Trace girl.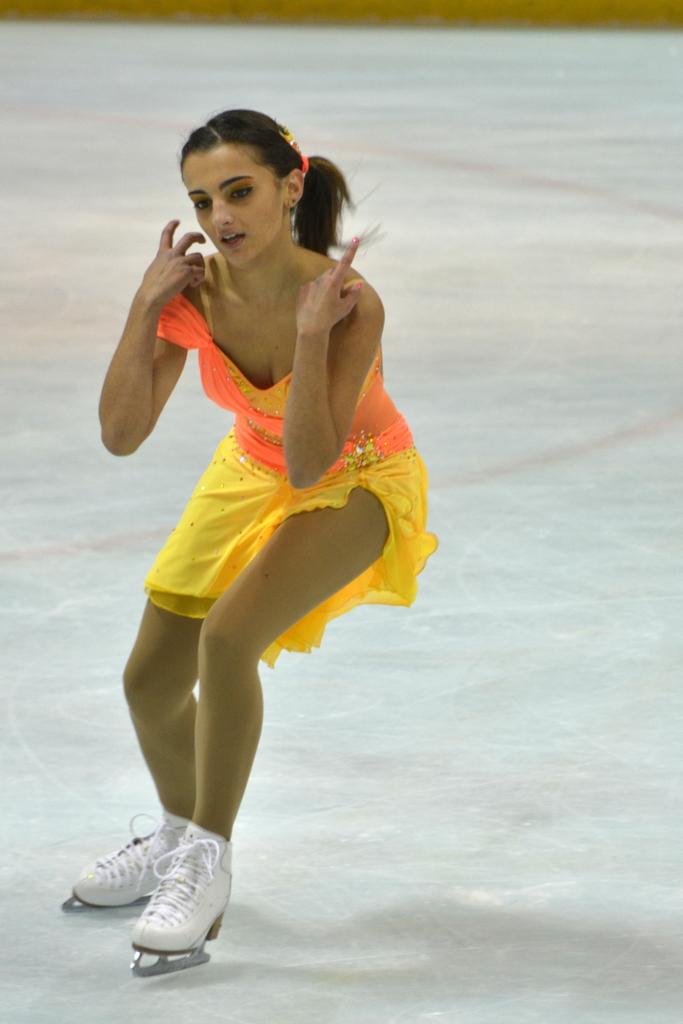
Traced to (x1=68, y1=108, x2=438, y2=967).
